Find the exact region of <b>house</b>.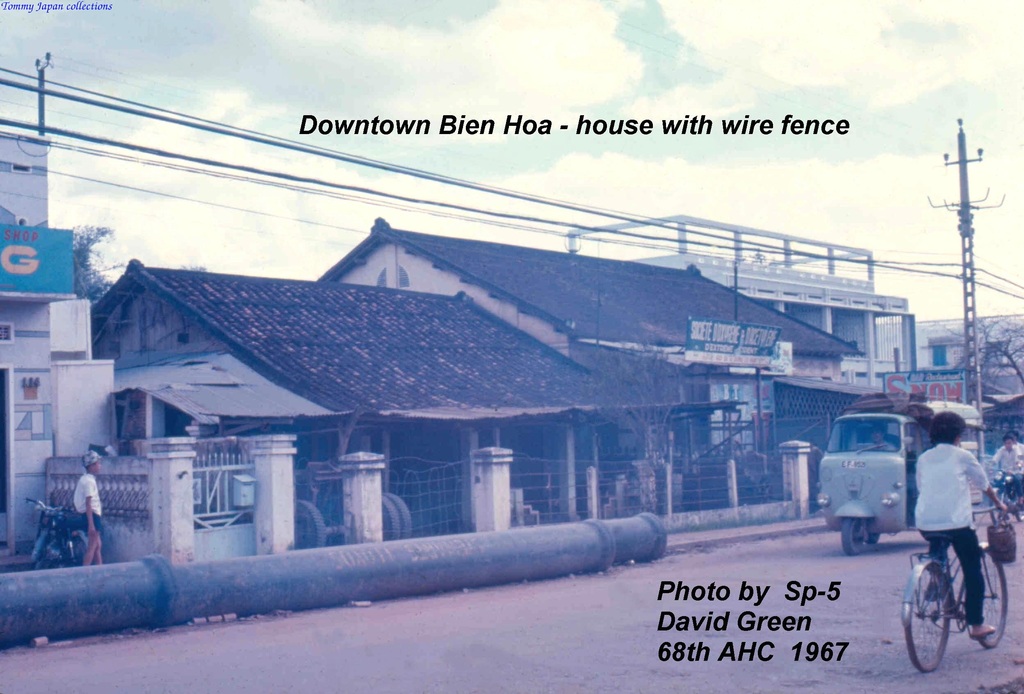
Exact region: rect(345, 241, 794, 527).
